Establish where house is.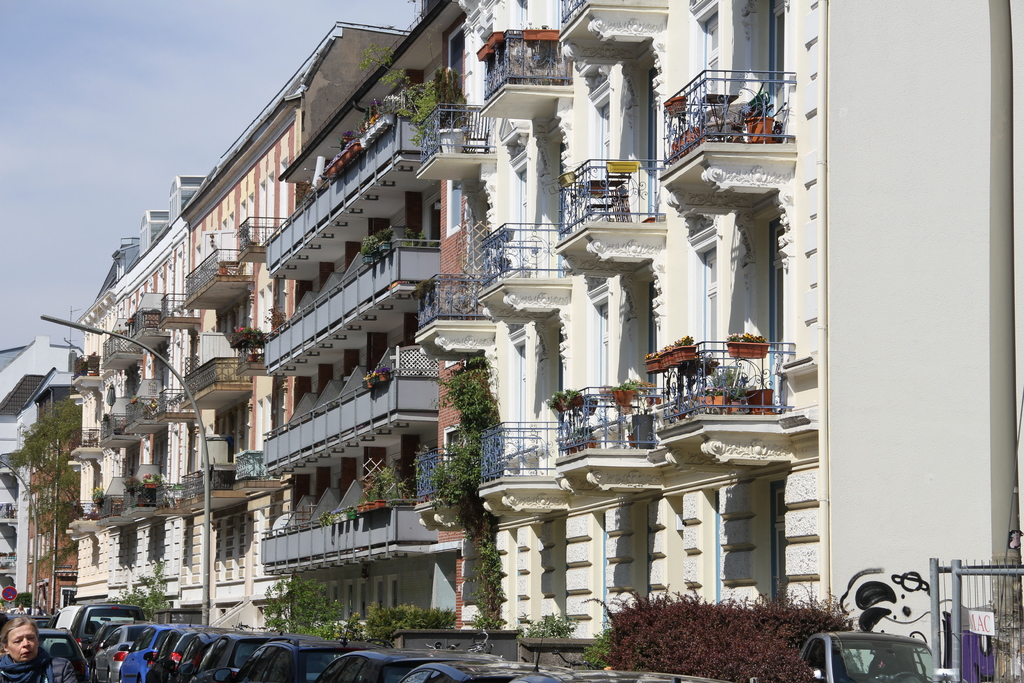
Established at 180:19:411:633.
